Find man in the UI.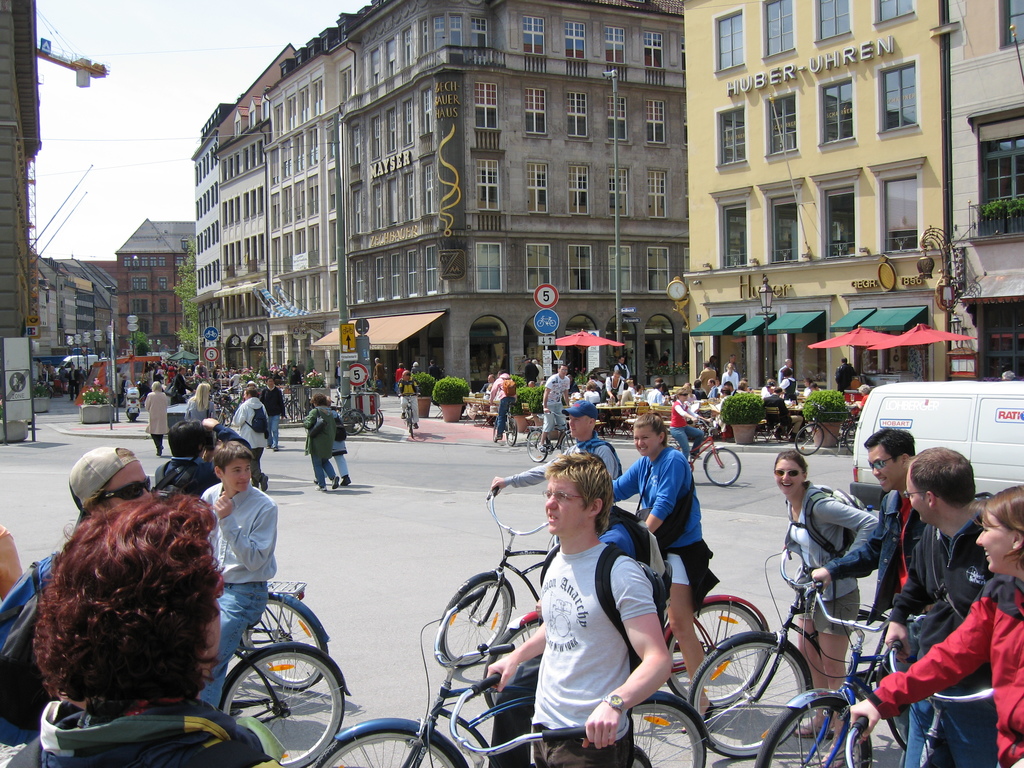
UI element at 781:358:794:376.
